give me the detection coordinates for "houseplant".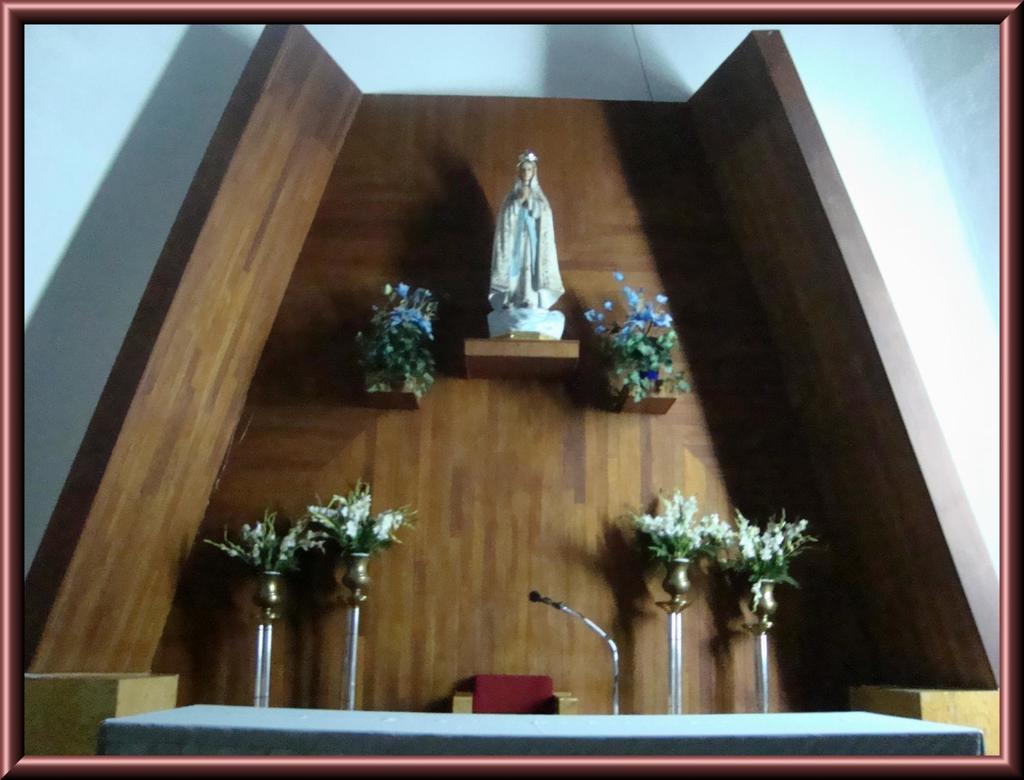
region(207, 504, 314, 619).
